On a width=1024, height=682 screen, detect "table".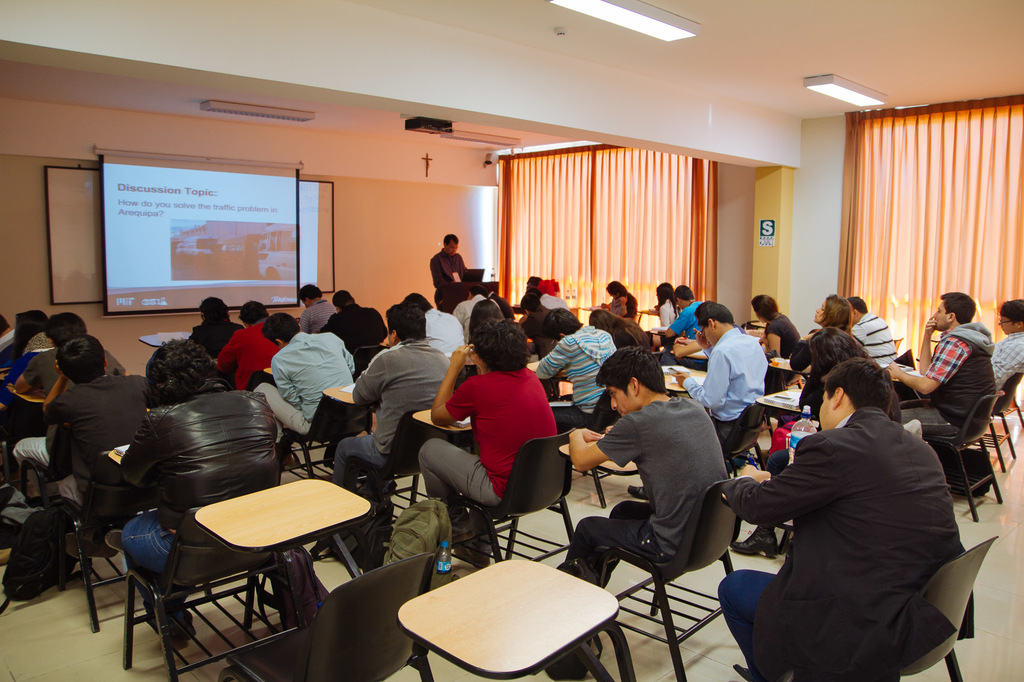
region(384, 545, 639, 681).
